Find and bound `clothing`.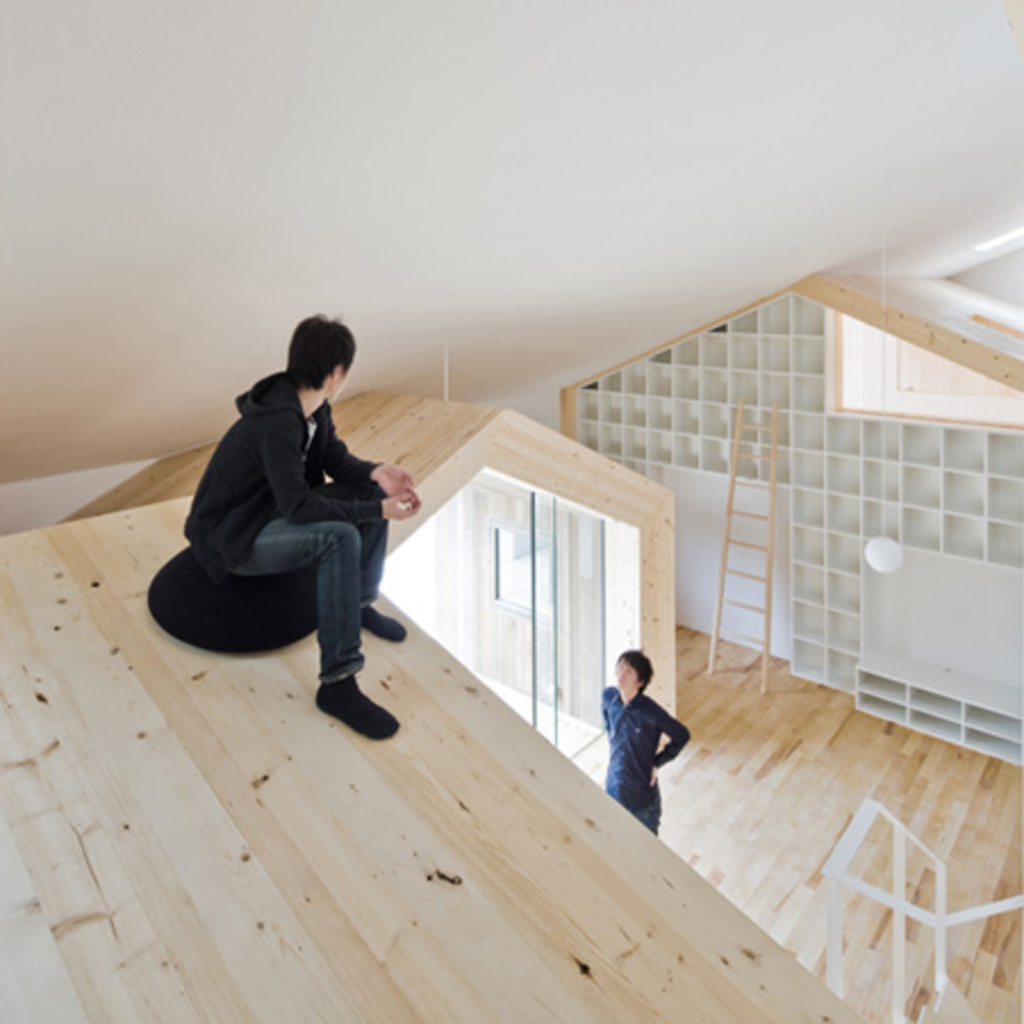
Bound: 587:667:692:812.
